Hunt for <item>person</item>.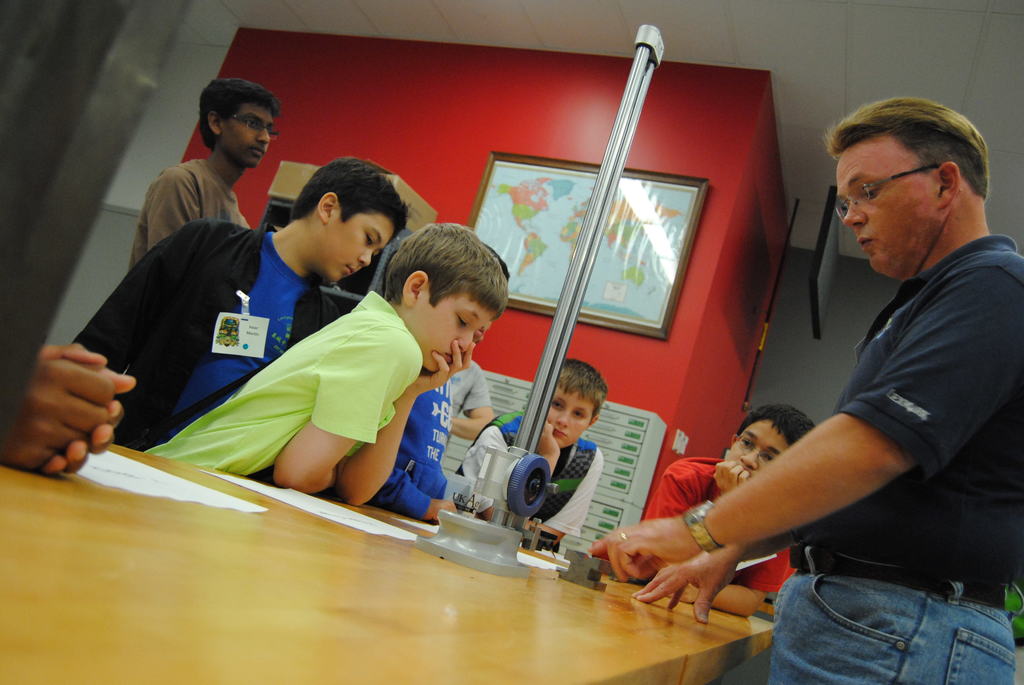
Hunted down at BBox(578, 92, 1023, 681).
